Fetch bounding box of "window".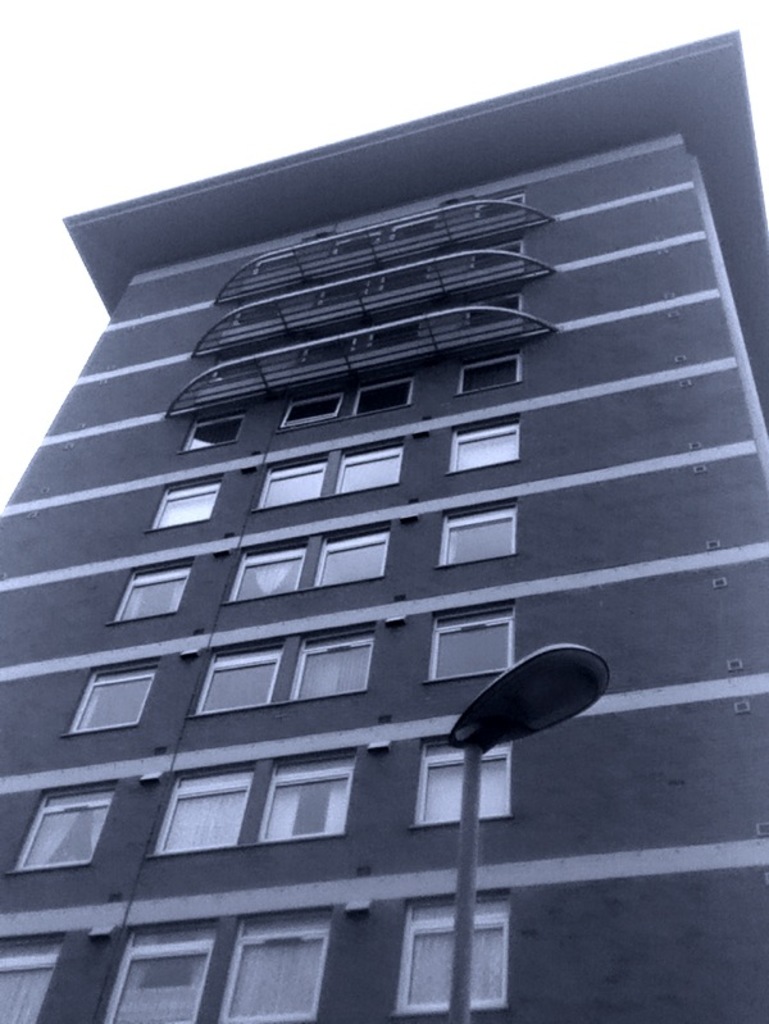
Bbox: [left=258, top=760, right=358, bottom=843].
